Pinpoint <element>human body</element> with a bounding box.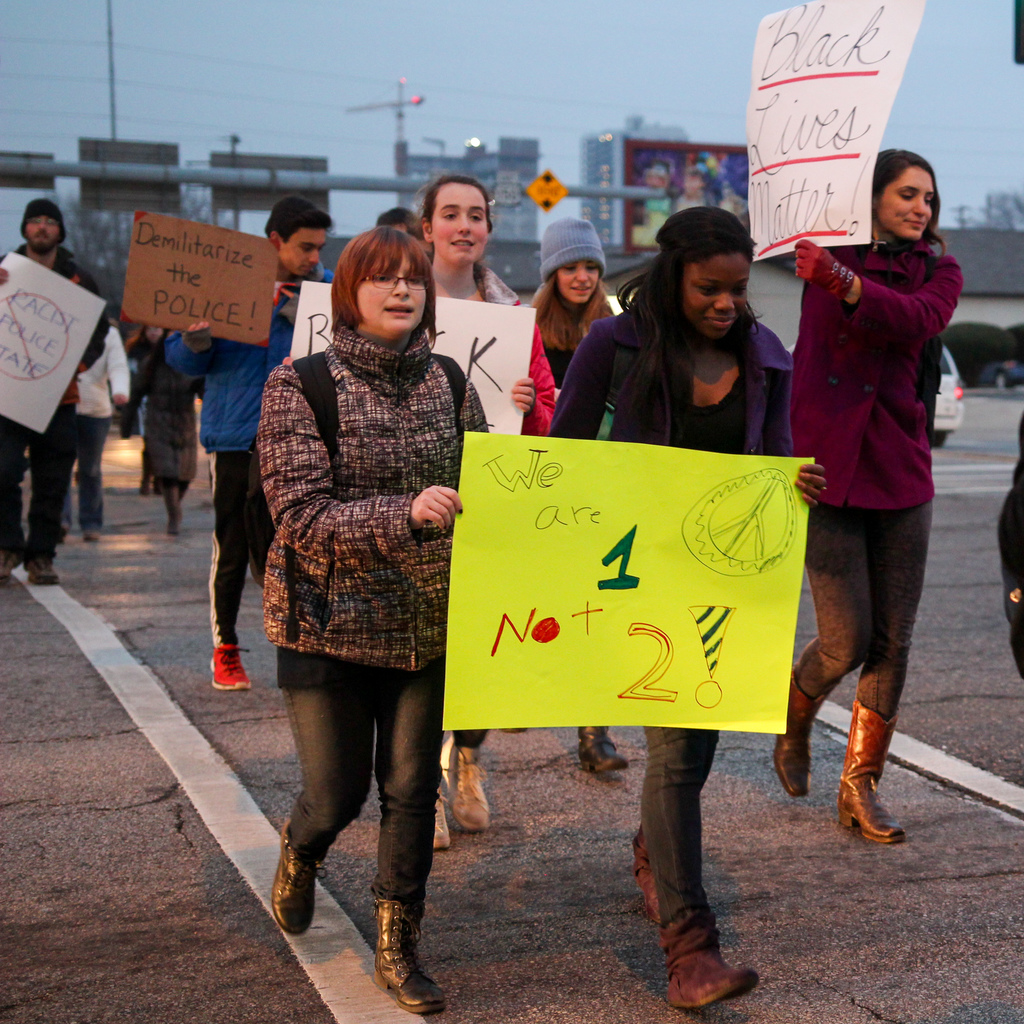
left=522, top=204, right=634, bottom=445.
